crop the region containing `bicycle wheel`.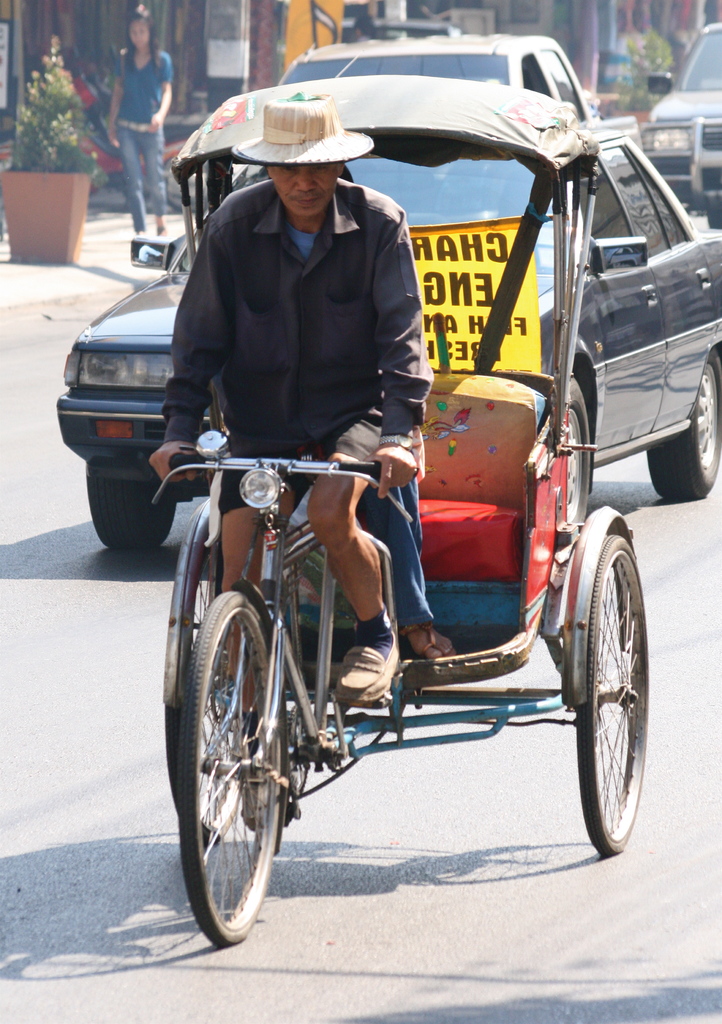
Crop region: [574, 532, 649, 854].
